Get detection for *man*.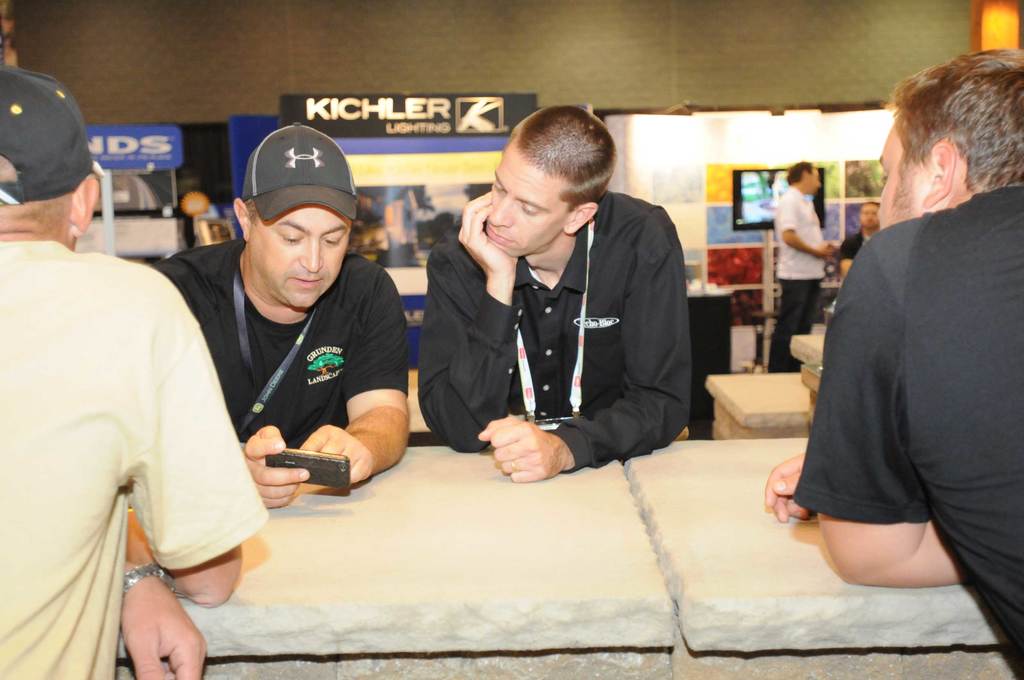
Detection: 836 204 879 275.
